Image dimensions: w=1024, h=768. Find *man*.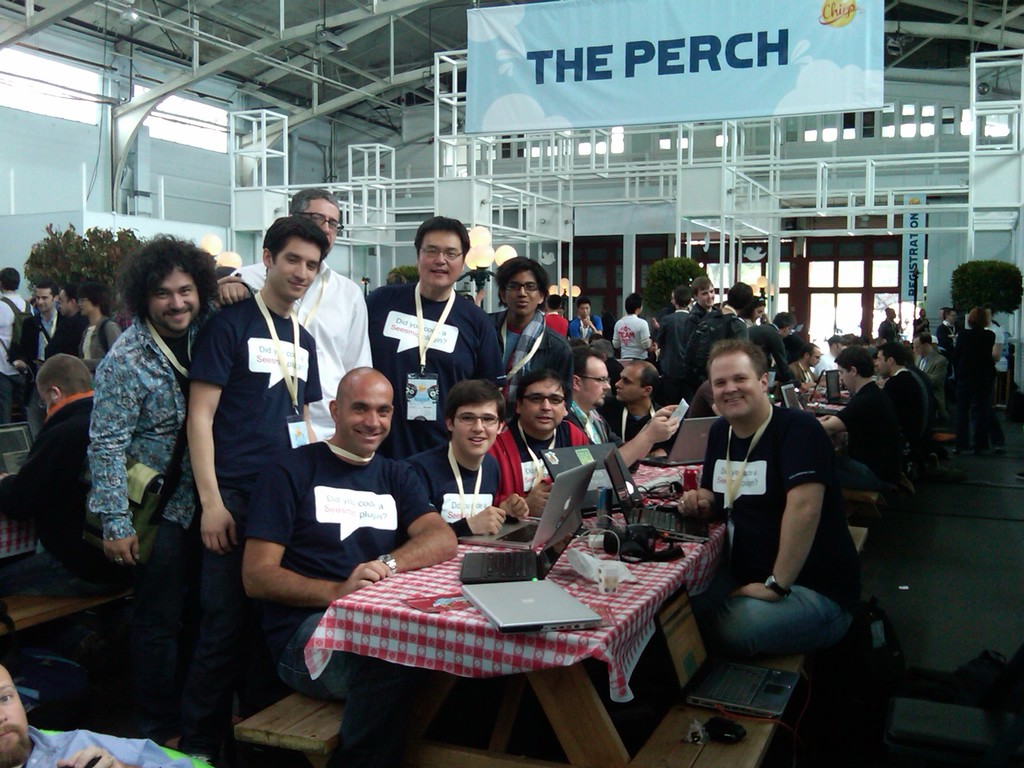
878/346/928/435.
